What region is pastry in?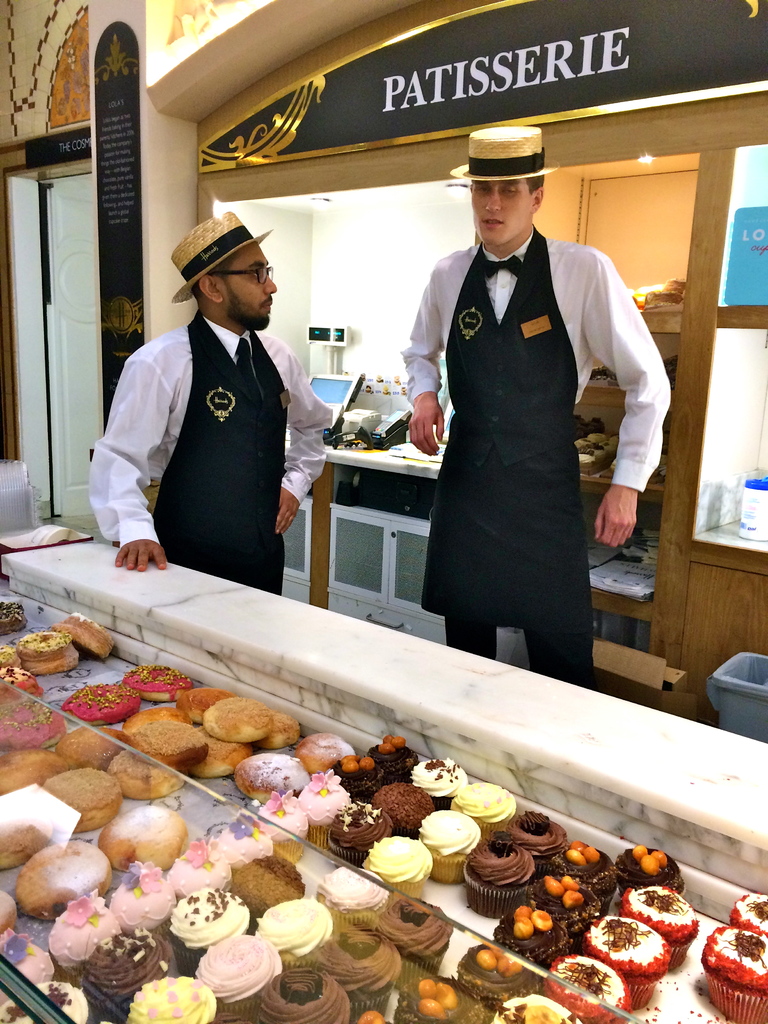
458:948:545:1012.
